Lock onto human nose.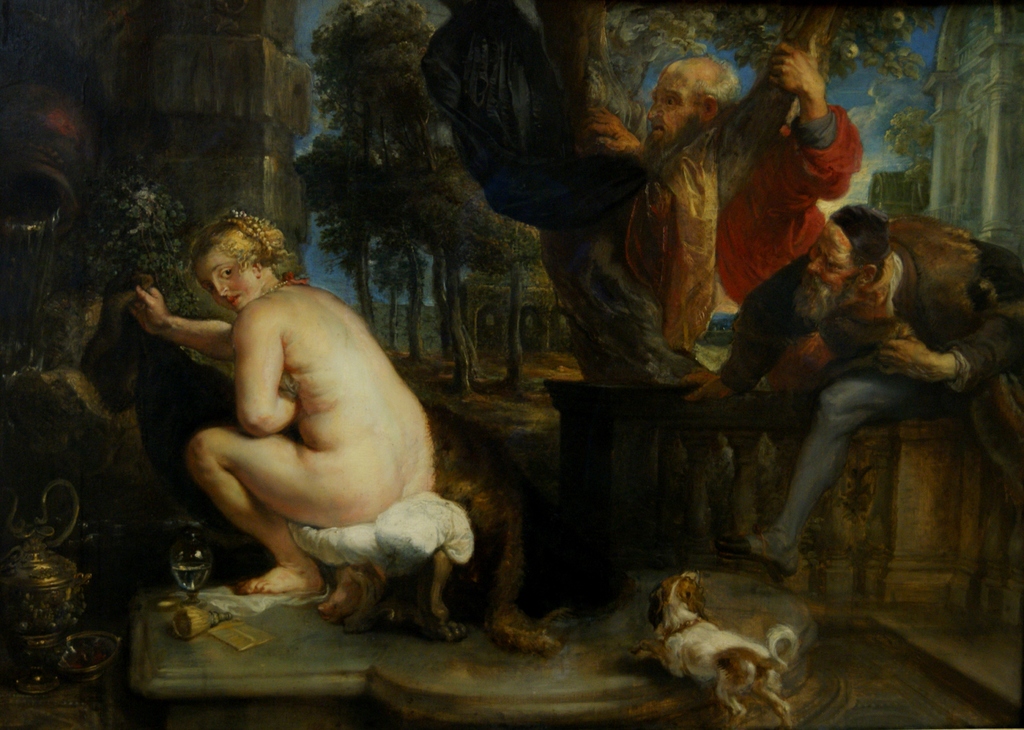
Locked: [212, 277, 227, 296].
